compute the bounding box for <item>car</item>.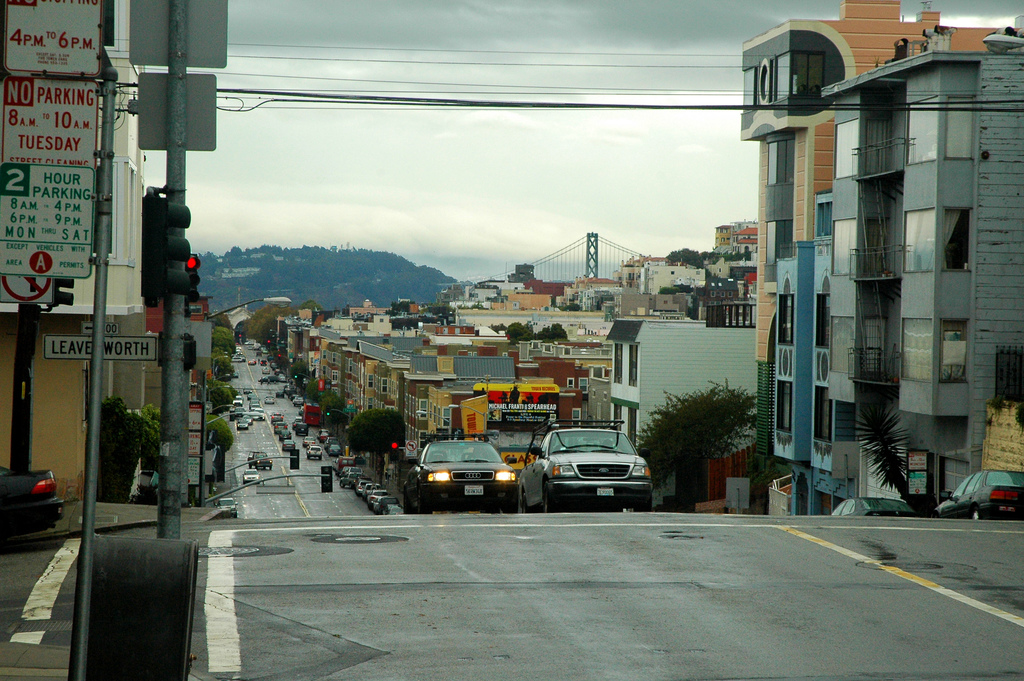
bbox(328, 441, 342, 453).
